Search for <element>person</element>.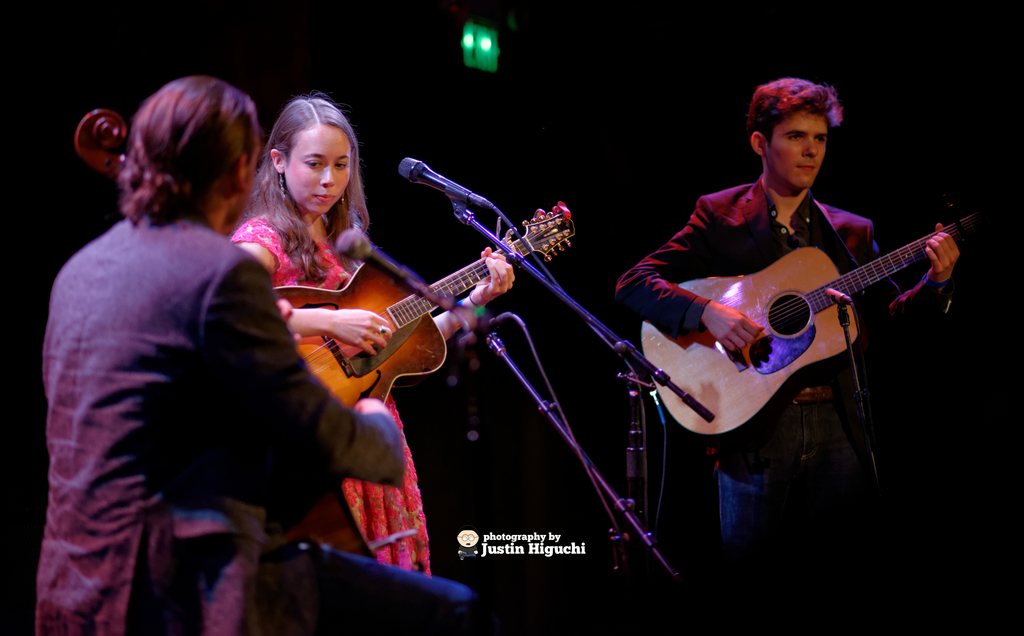
Found at l=47, t=76, r=490, b=635.
